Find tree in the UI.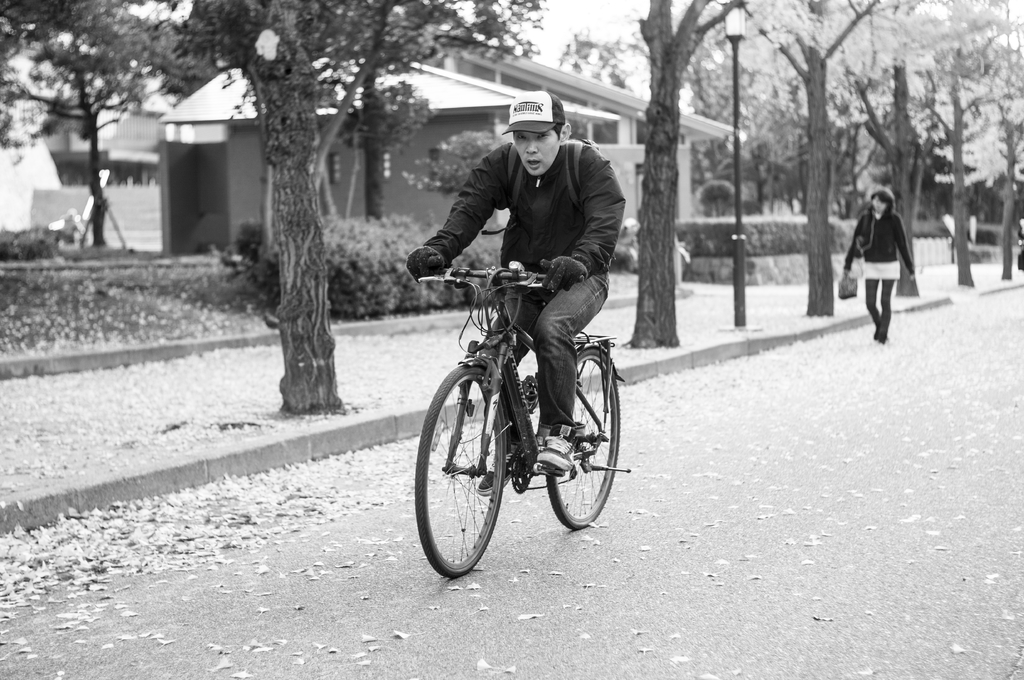
UI element at {"left": 874, "top": 0, "right": 1023, "bottom": 293}.
